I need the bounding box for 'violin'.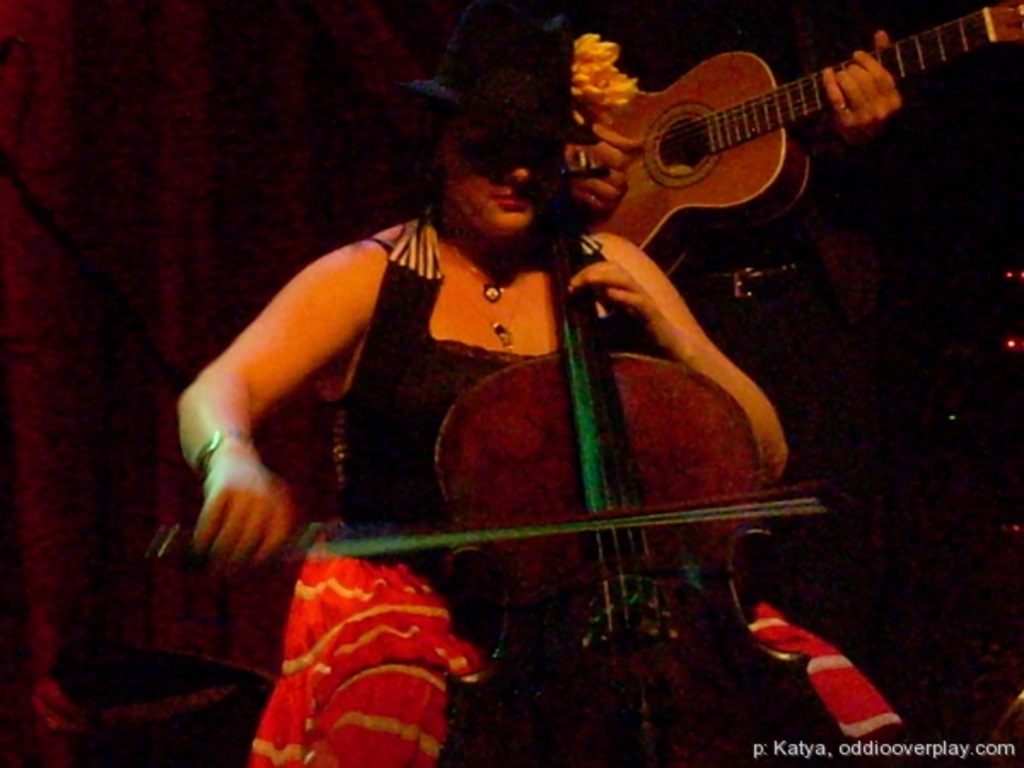
Here it is: [167,96,876,766].
